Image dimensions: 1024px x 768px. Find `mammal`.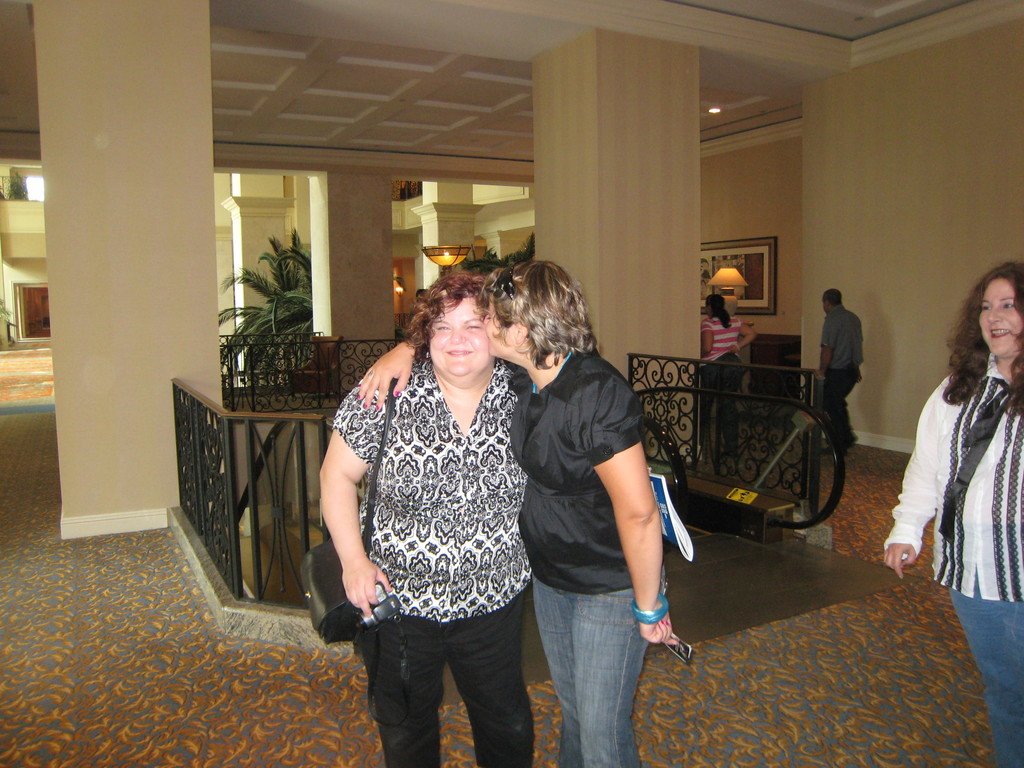
crop(700, 290, 759, 454).
